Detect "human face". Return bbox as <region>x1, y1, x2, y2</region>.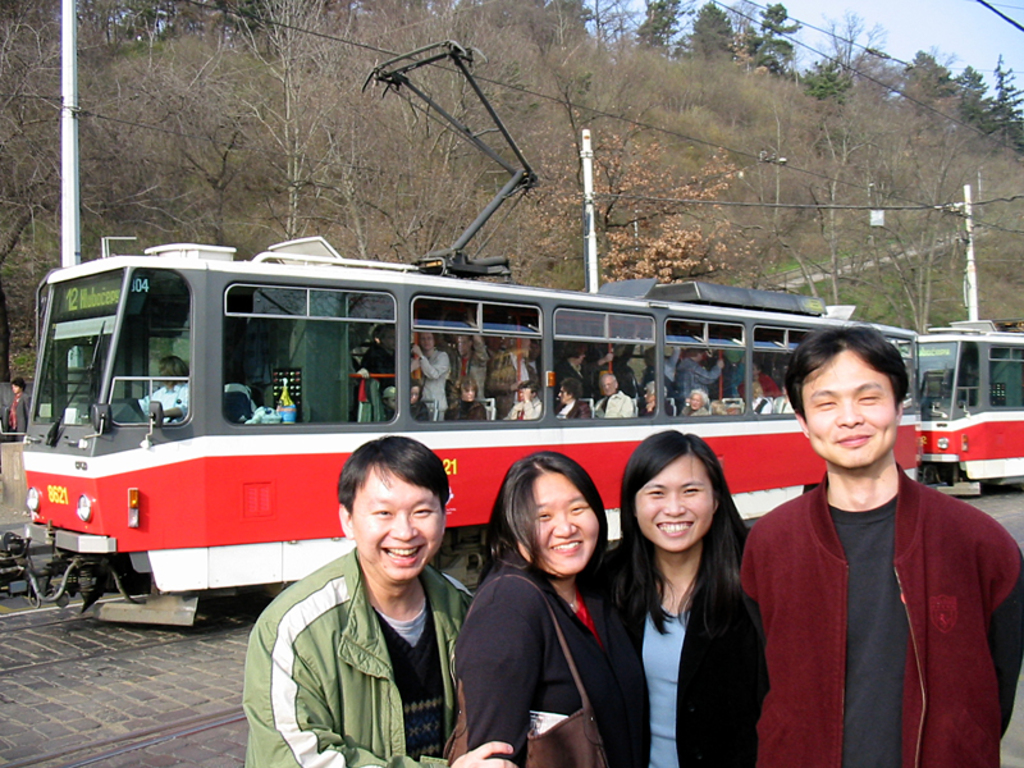
<region>353, 472, 443, 579</region>.
